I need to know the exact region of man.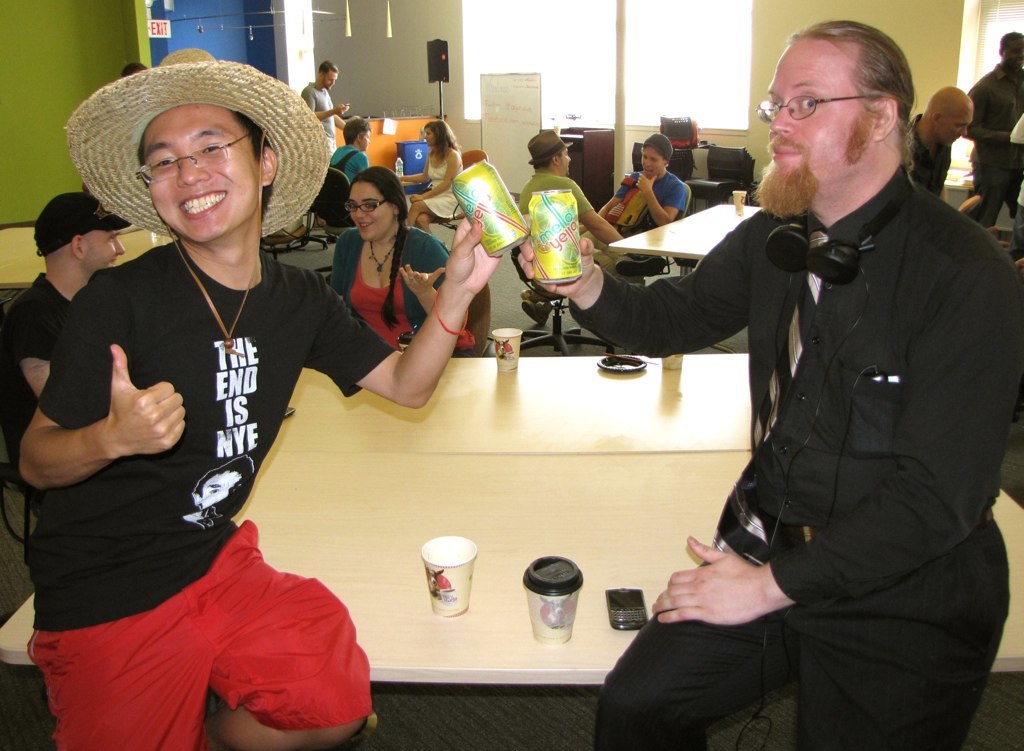
Region: (331,110,373,178).
